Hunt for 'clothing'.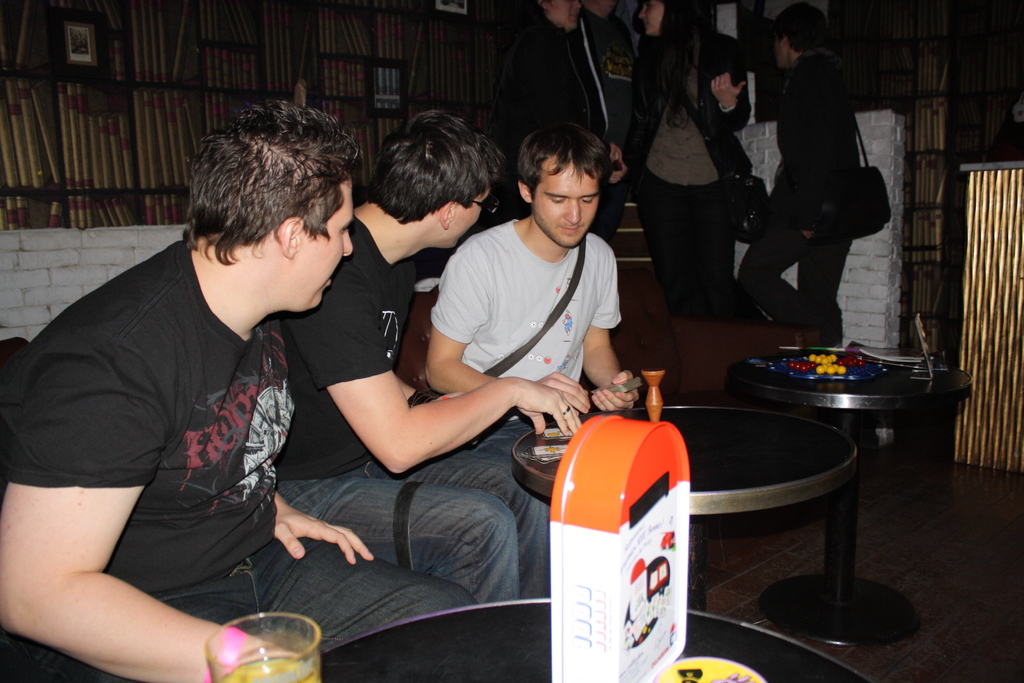
Hunted down at {"left": 431, "top": 216, "right": 624, "bottom": 436}.
